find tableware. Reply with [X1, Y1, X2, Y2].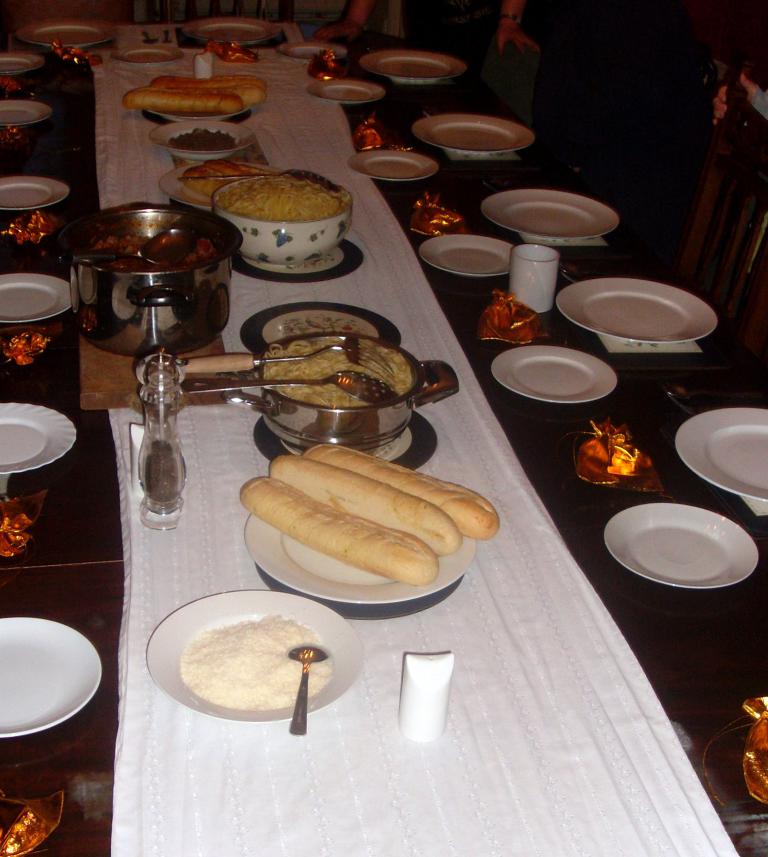
[189, 369, 401, 408].
